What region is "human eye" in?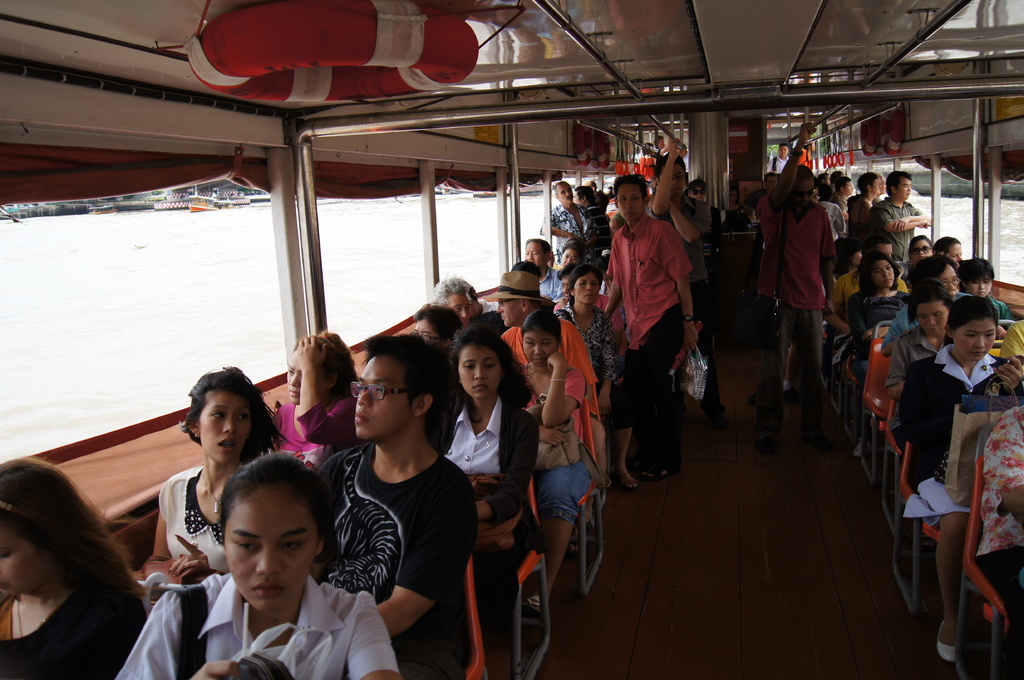
Rect(279, 537, 312, 551).
